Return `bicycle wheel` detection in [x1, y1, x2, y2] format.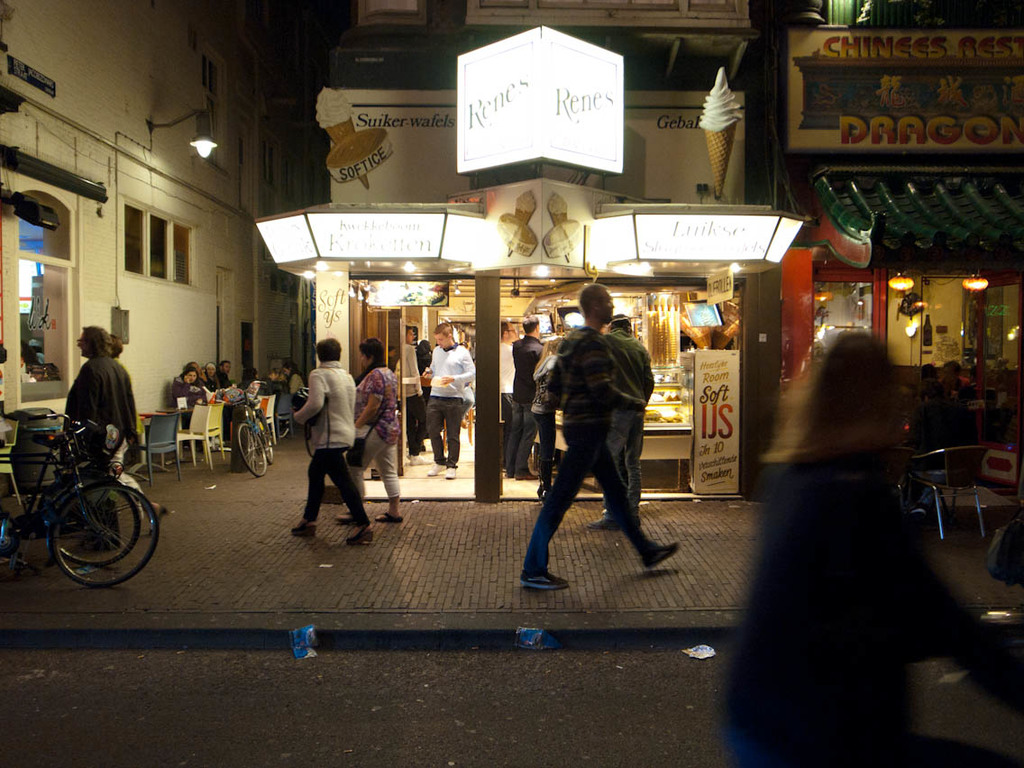
[43, 466, 145, 566].
